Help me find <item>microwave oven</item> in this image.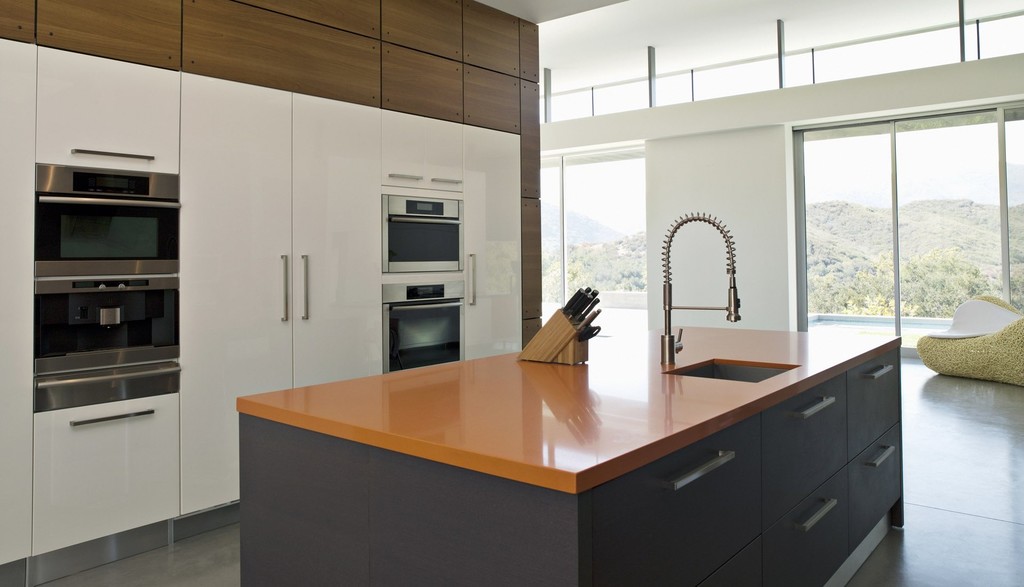
Found it: [360, 189, 472, 337].
